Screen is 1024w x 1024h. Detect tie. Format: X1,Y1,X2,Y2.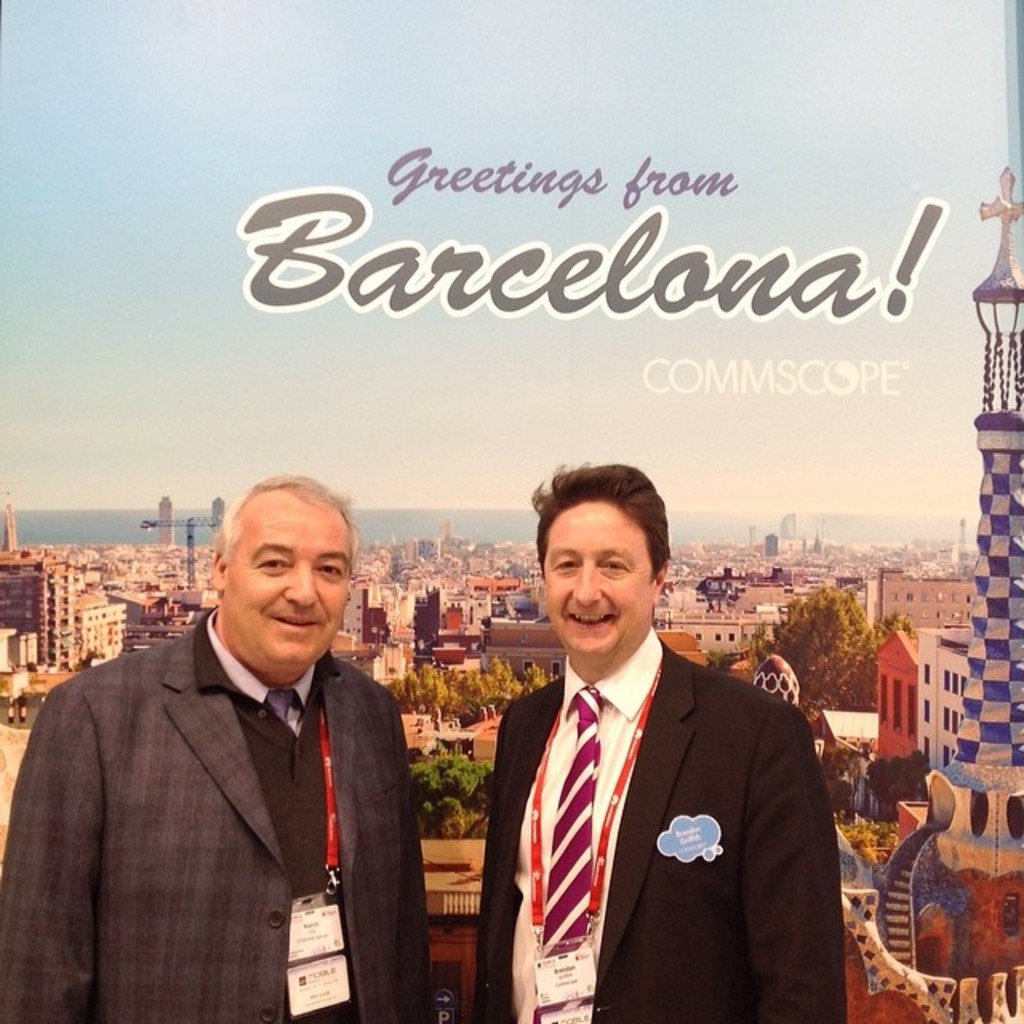
541,688,614,1022.
